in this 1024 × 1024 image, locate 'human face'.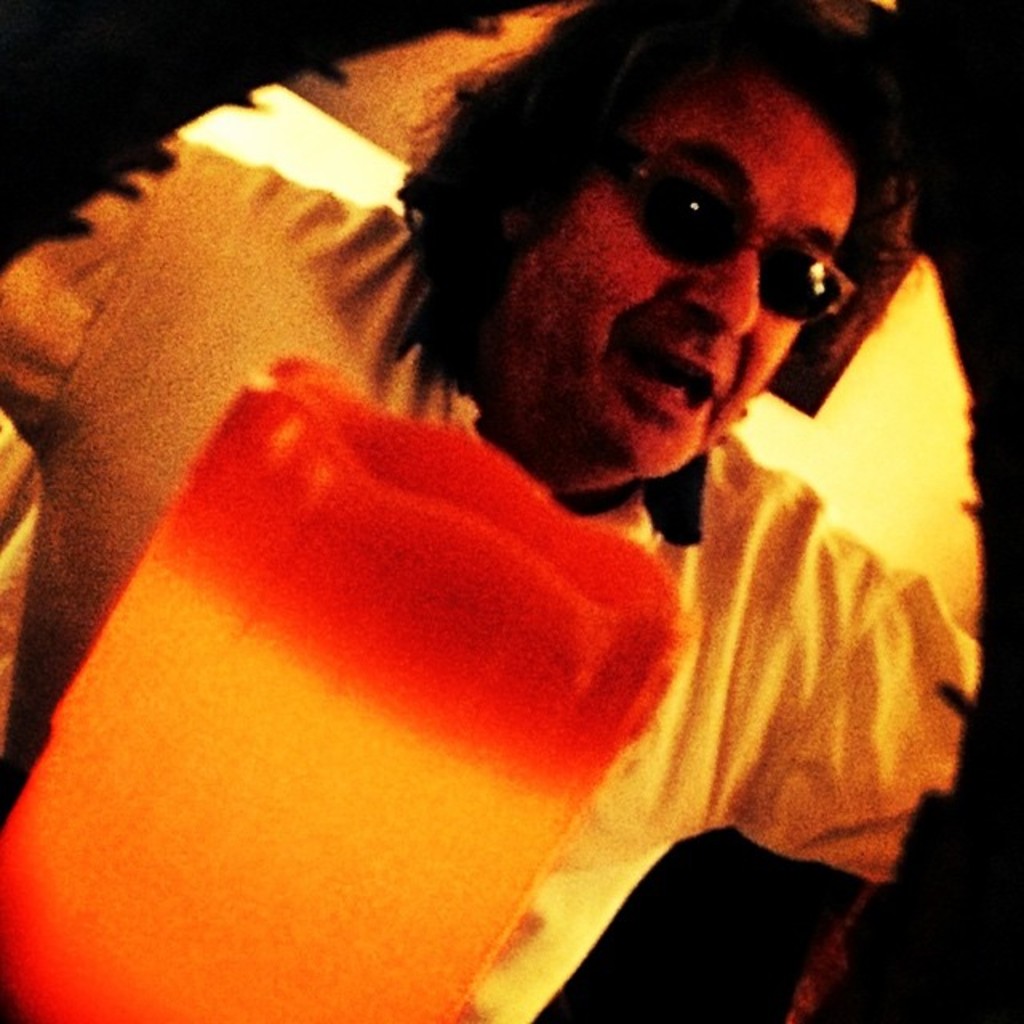
Bounding box: (512, 78, 864, 480).
